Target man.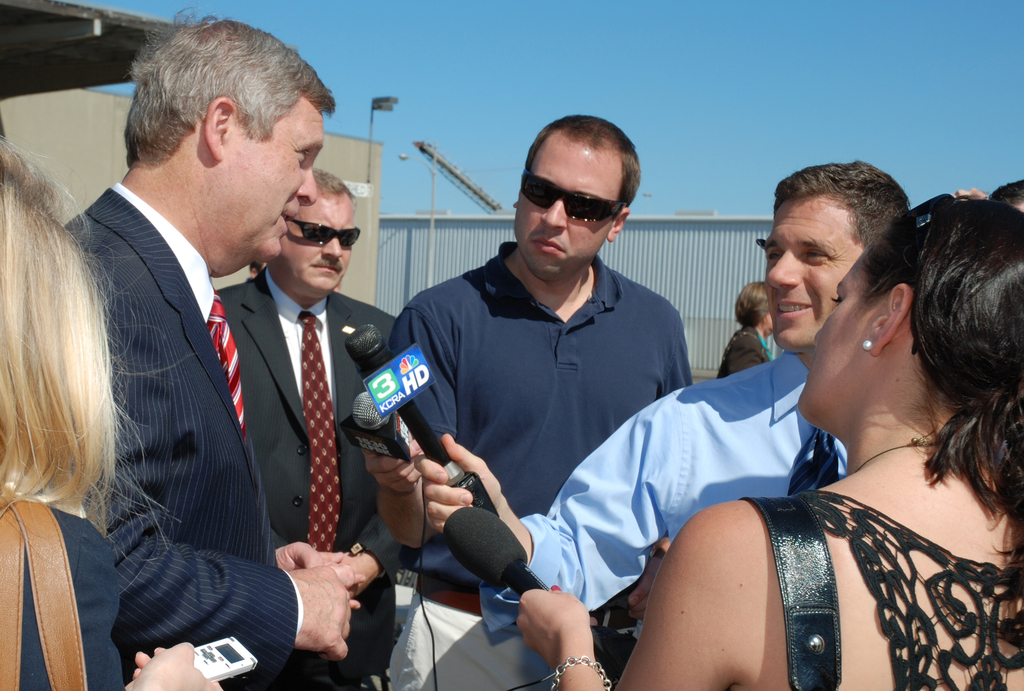
Target region: <bbox>390, 117, 691, 690</bbox>.
